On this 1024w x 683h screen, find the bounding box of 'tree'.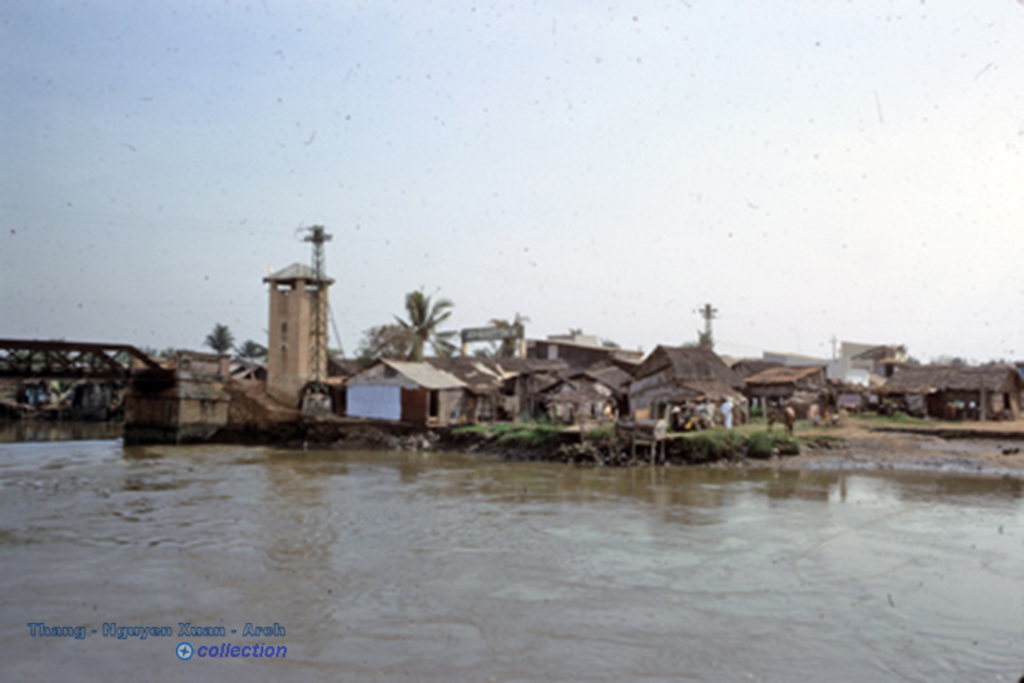
Bounding box: (left=352, top=317, right=406, bottom=370).
